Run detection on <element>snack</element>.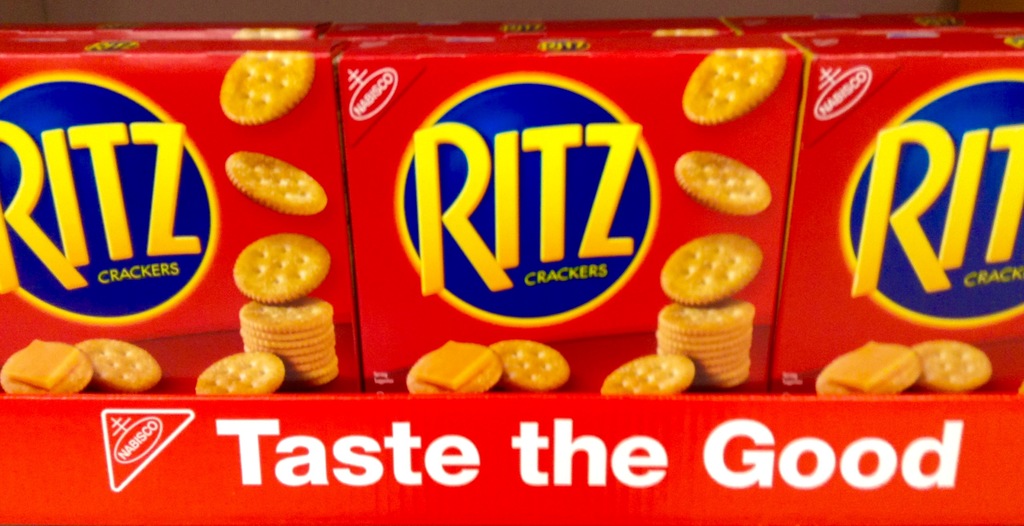
Result: 227, 148, 328, 218.
